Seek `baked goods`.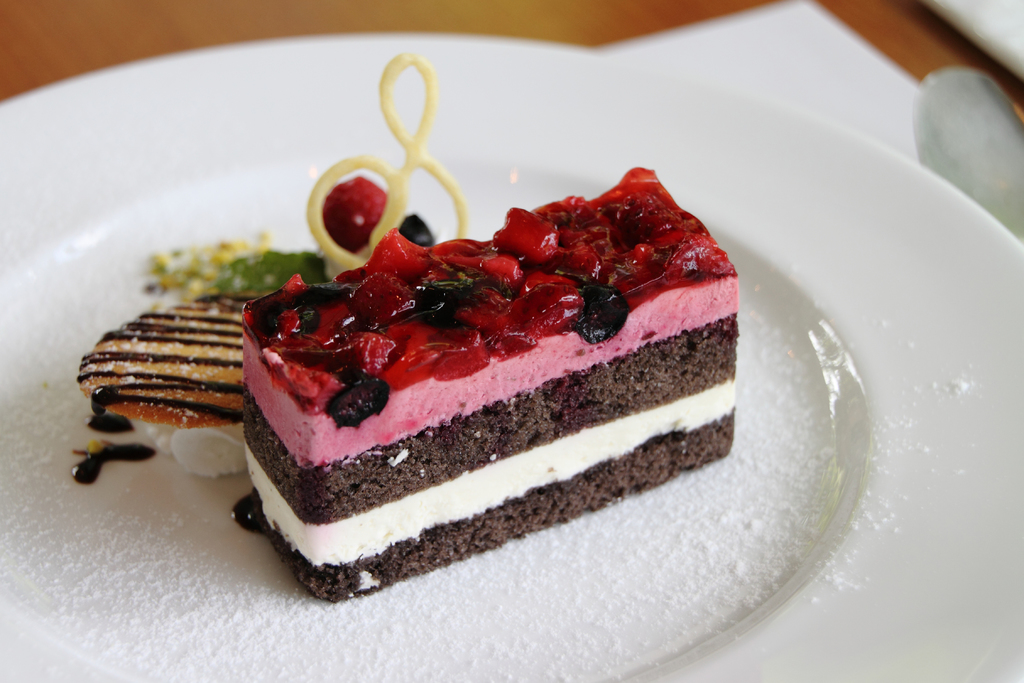
[left=74, top=289, right=246, bottom=428].
